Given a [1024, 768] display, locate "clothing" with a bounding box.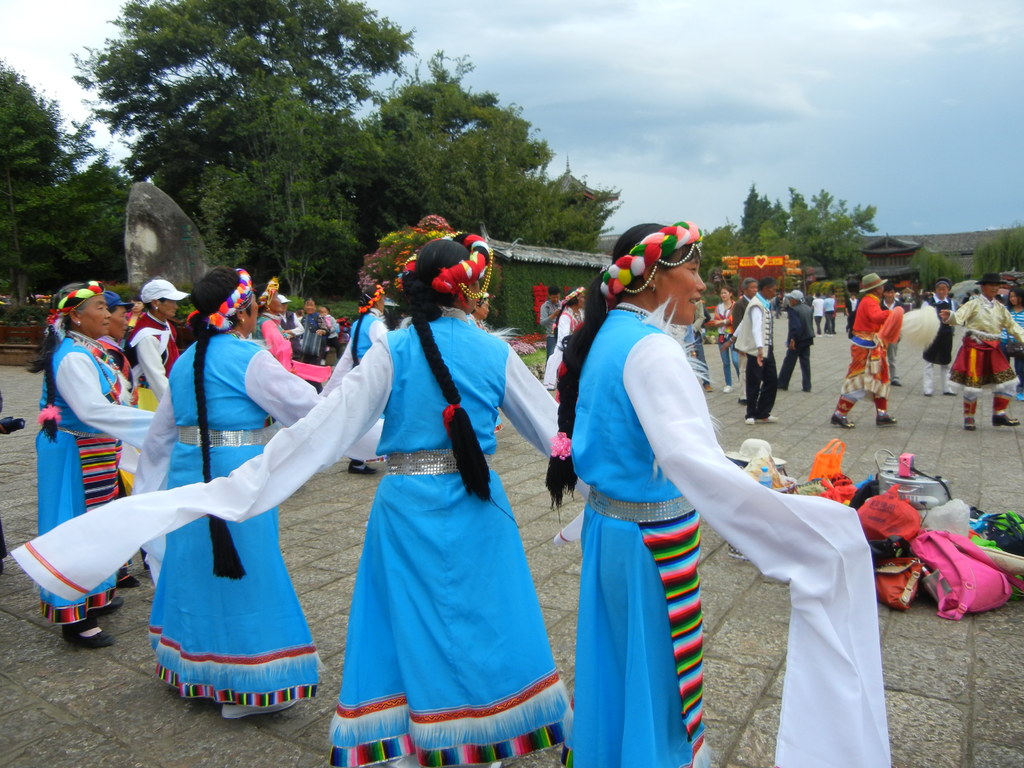
Located: bbox=(772, 292, 810, 384).
